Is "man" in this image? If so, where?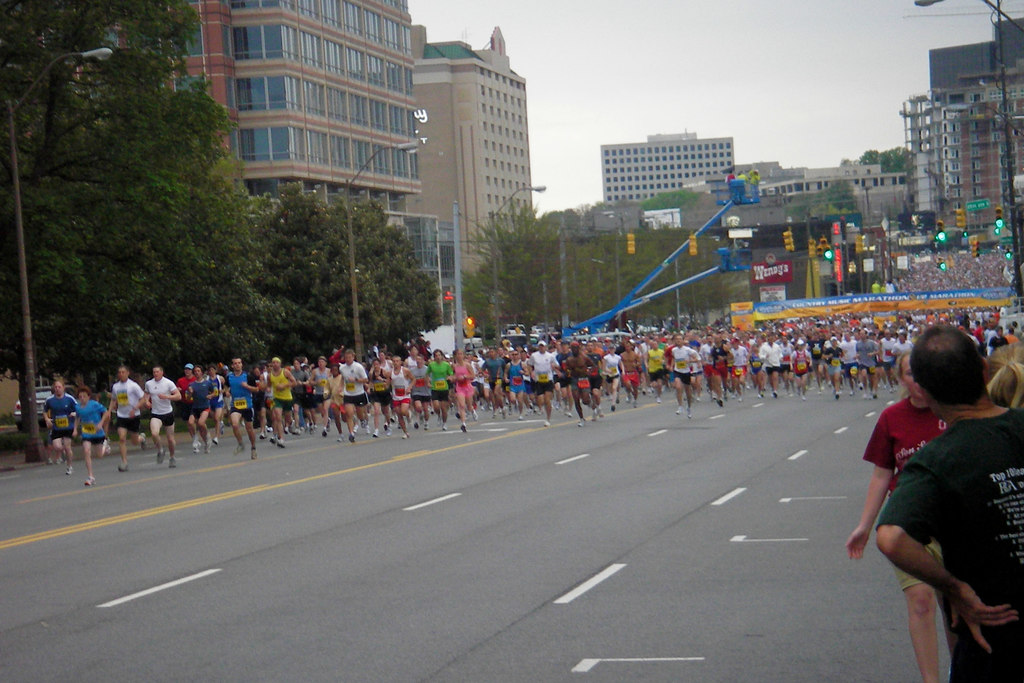
Yes, at bbox=(644, 340, 675, 406).
